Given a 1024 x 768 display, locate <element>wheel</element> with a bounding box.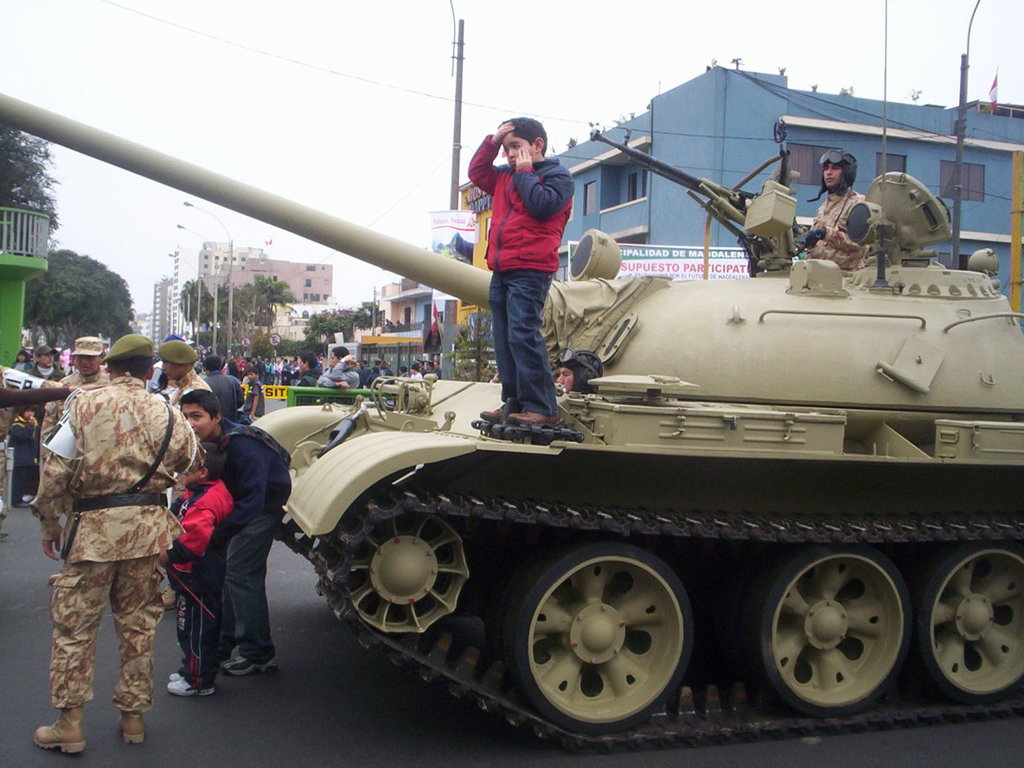
Located: x1=336, y1=503, x2=477, y2=639.
